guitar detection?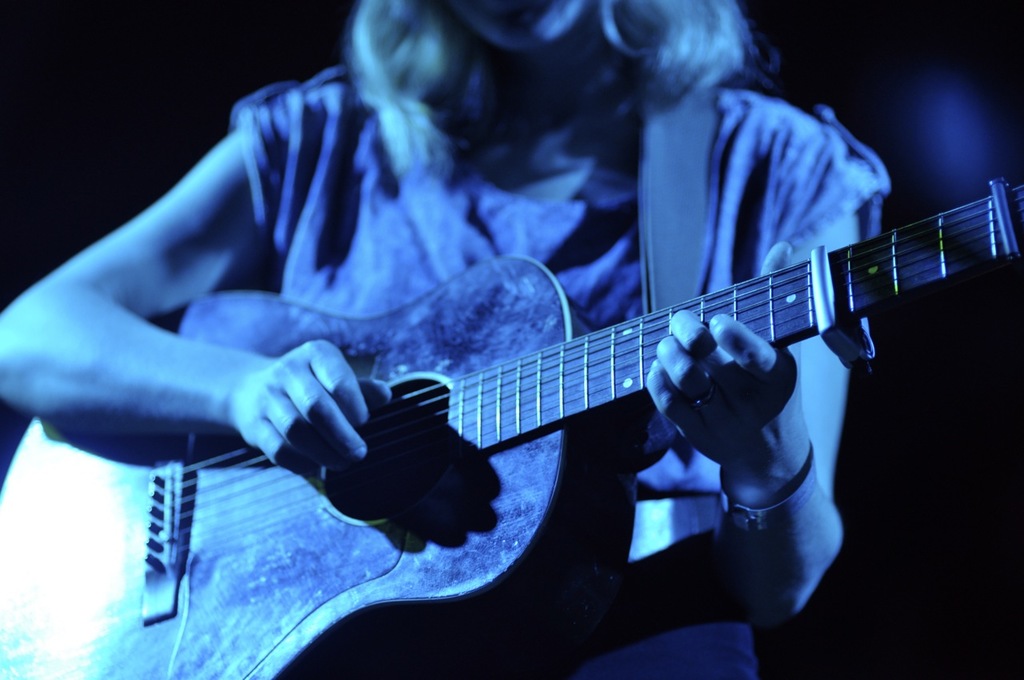
region(0, 182, 1023, 679)
